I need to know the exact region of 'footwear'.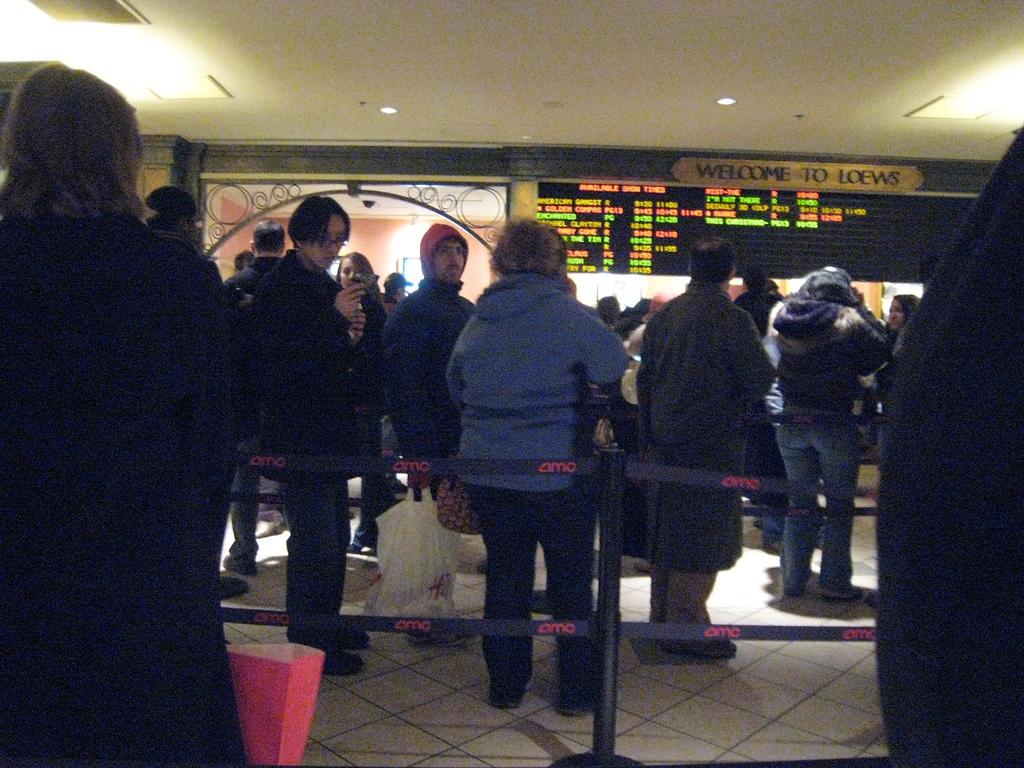
Region: detection(663, 639, 737, 659).
